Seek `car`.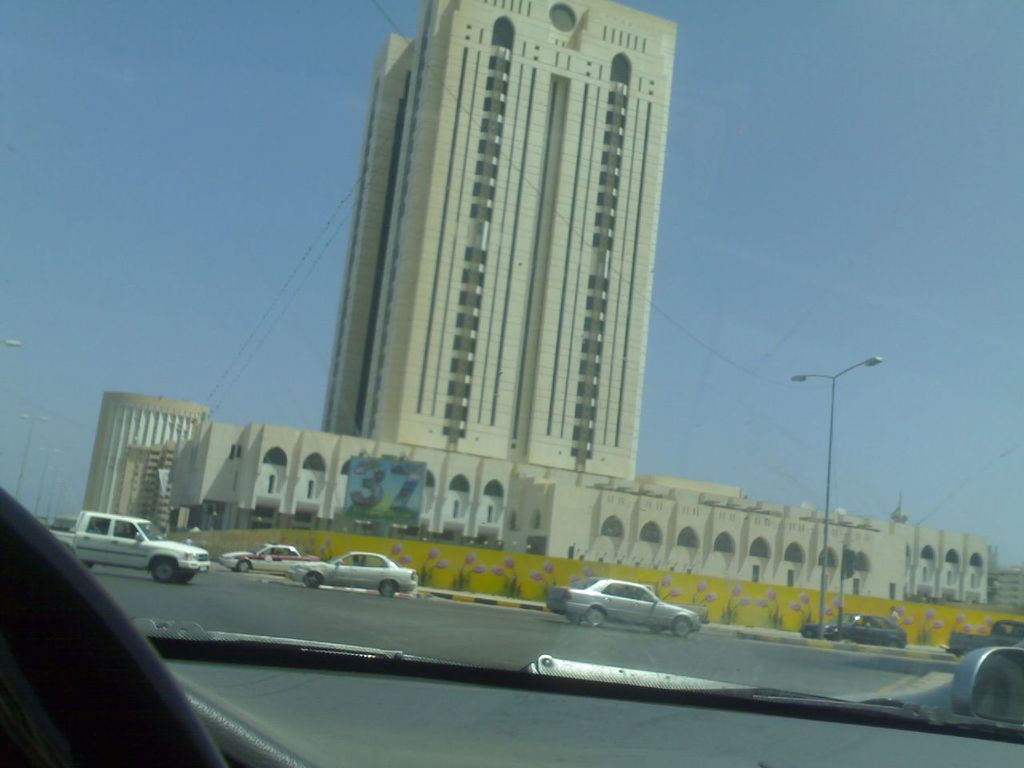
(left=544, top=586, right=707, bottom=652).
